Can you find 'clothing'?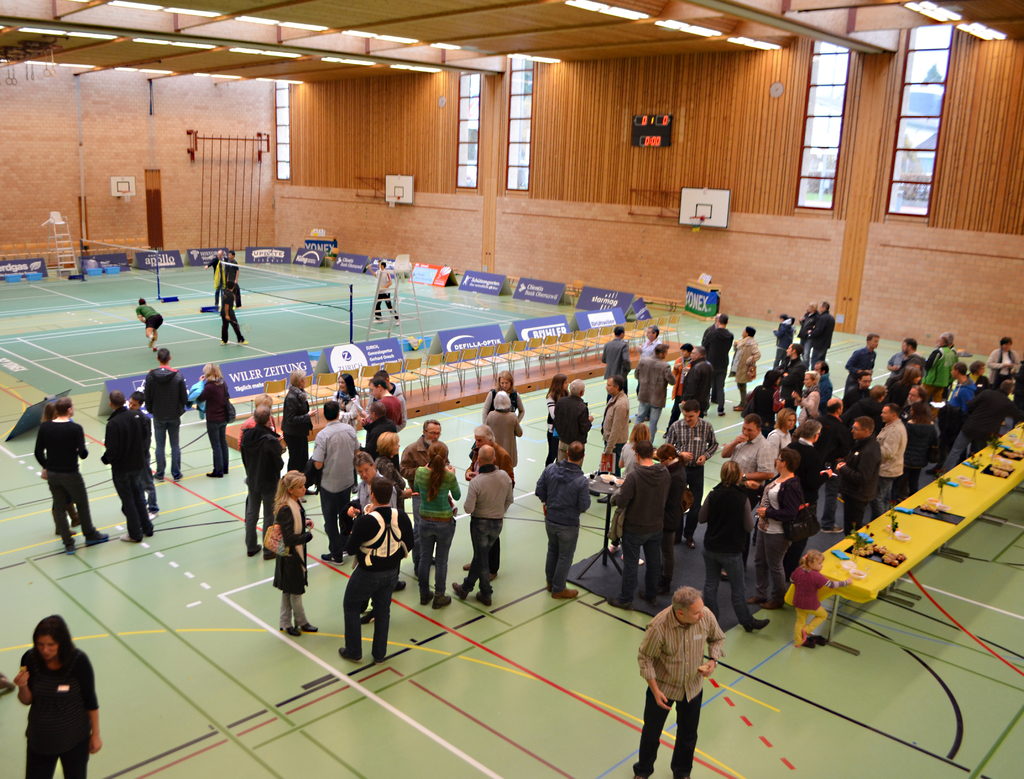
Yes, bounding box: locate(843, 343, 880, 395).
